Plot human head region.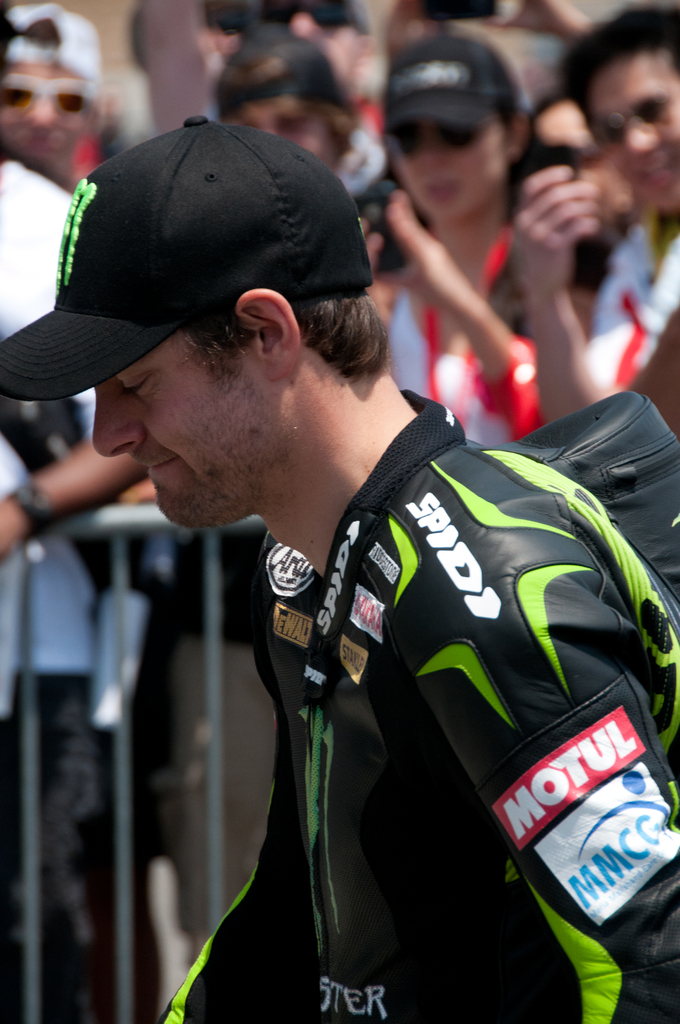
Plotted at region(0, 3, 106, 165).
